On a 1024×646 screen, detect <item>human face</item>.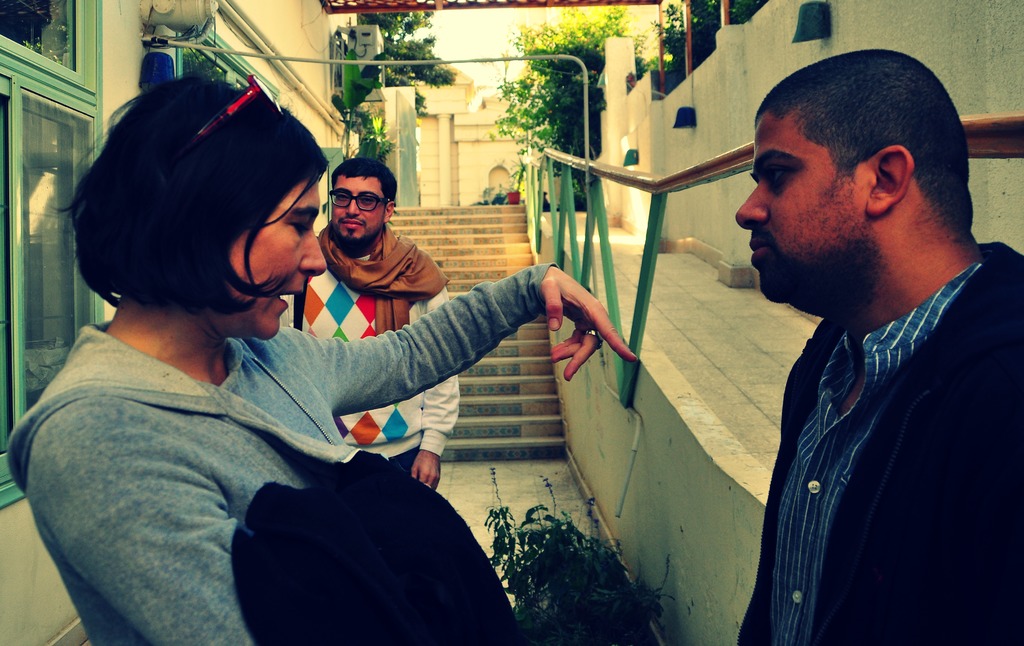
330,174,387,240.
